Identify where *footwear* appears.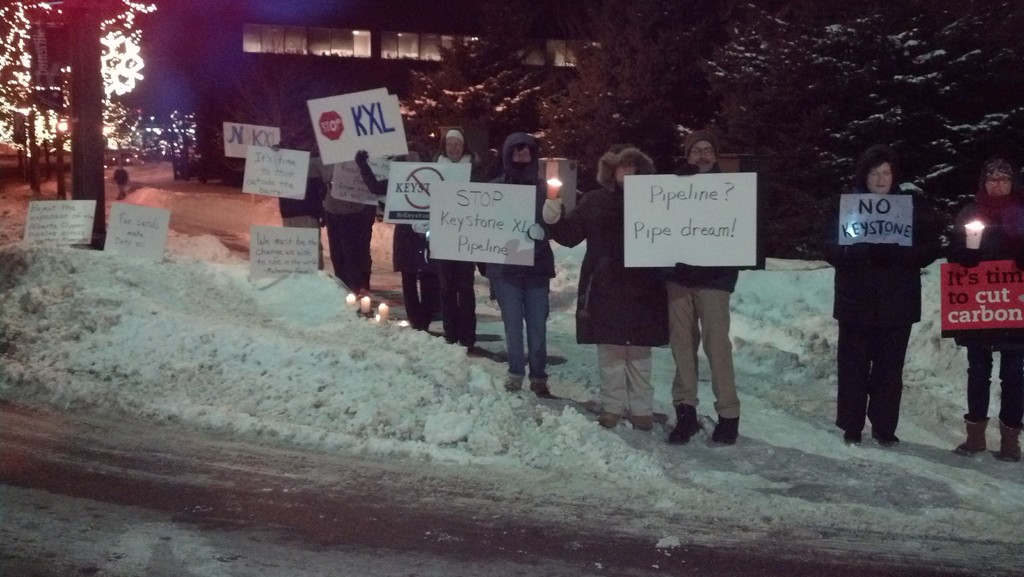
Appears at select_region(504, 374, 518, 393).
